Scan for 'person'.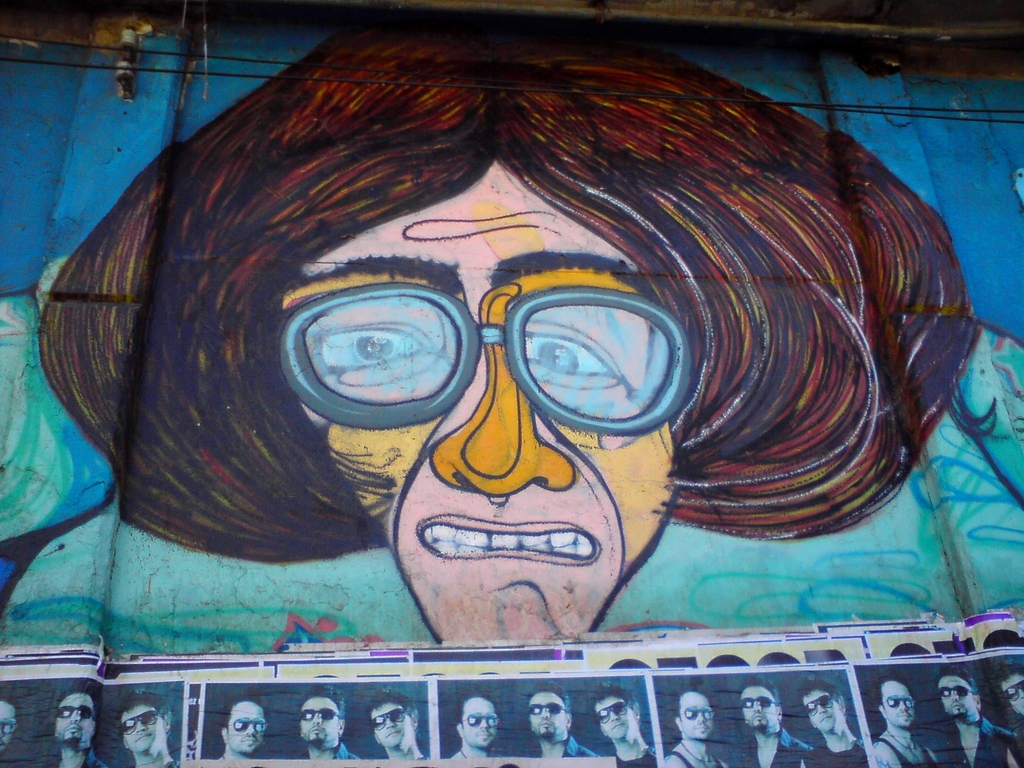
Scan result: <box>518,687,595,760</box>.
